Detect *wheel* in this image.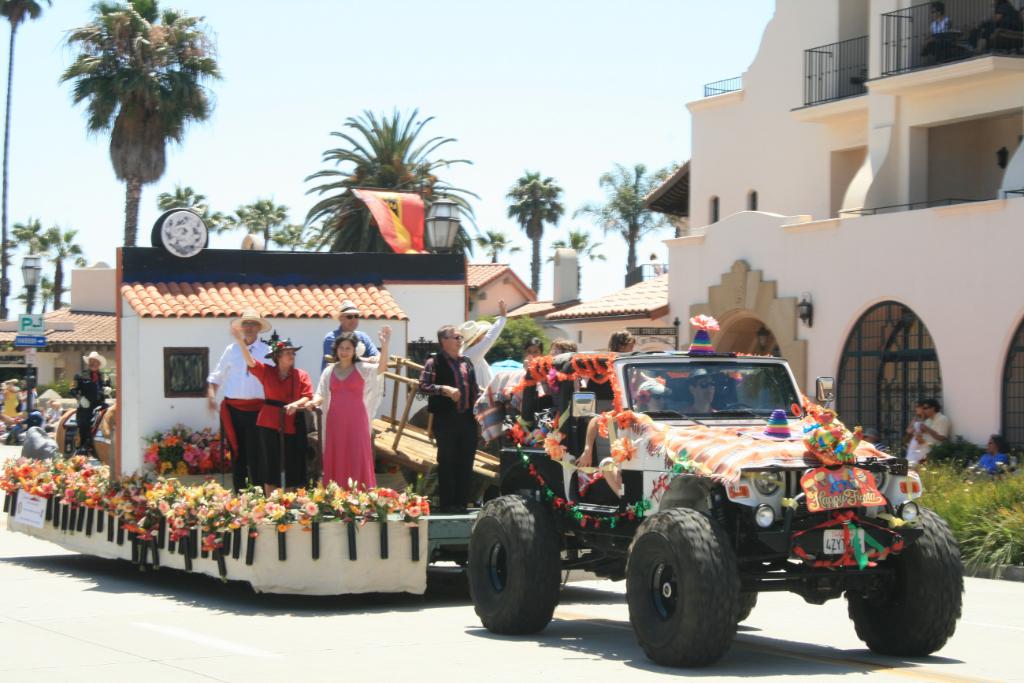
Detection: 466/499/564/640.
